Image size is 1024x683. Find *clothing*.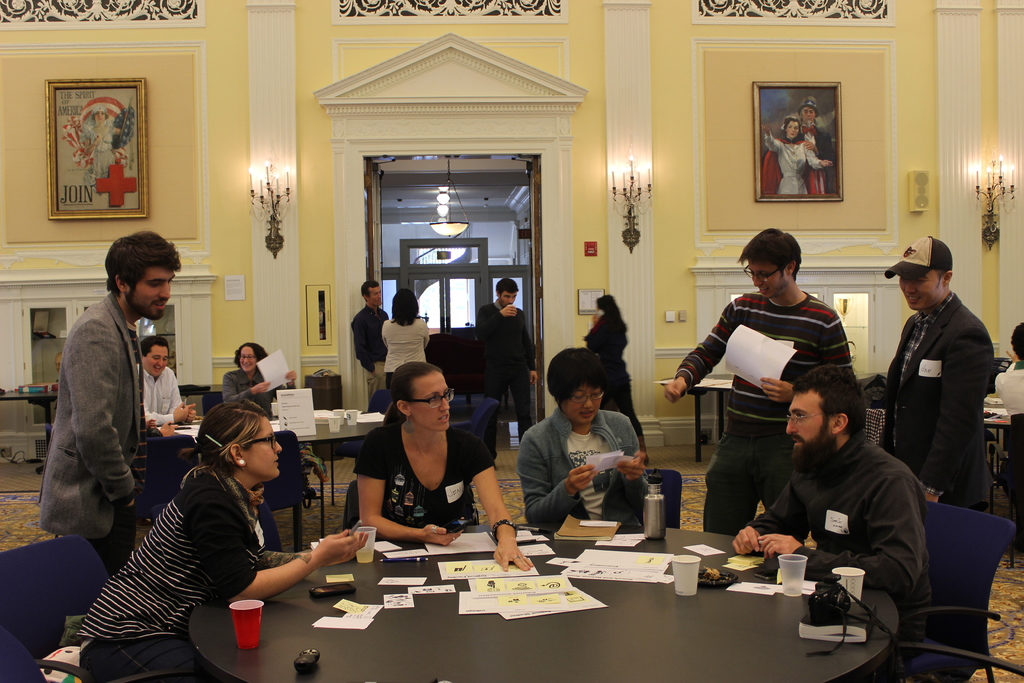
750 437 930 647.
